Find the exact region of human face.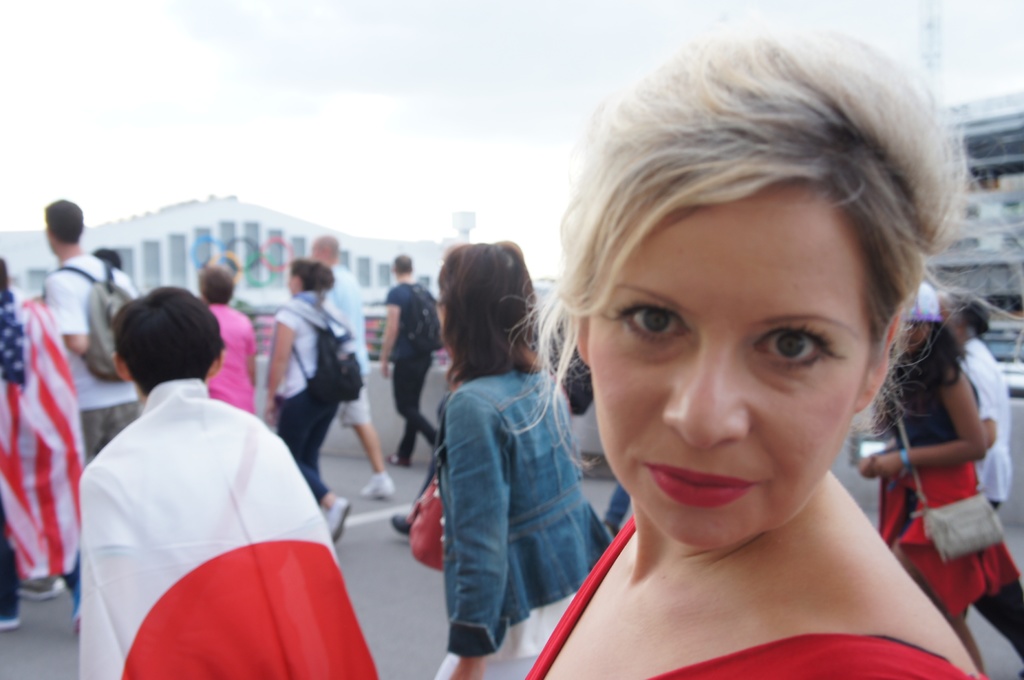
Exact region: rect(198, 263, 238, 307).
